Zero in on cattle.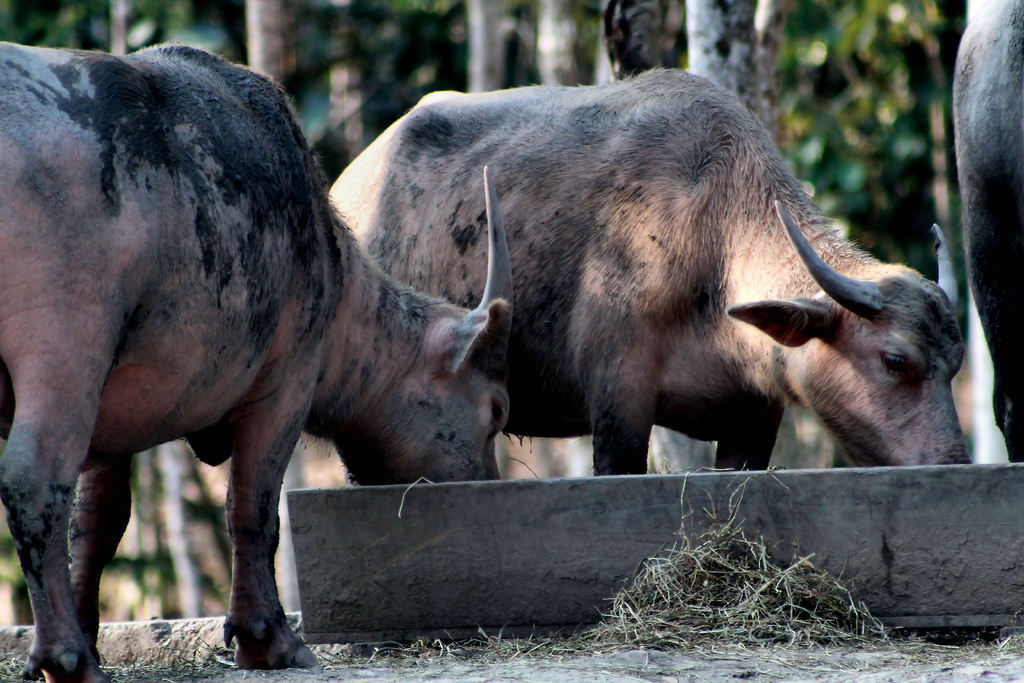
Zeroed in: select_region(339, 77, 976, 523).
